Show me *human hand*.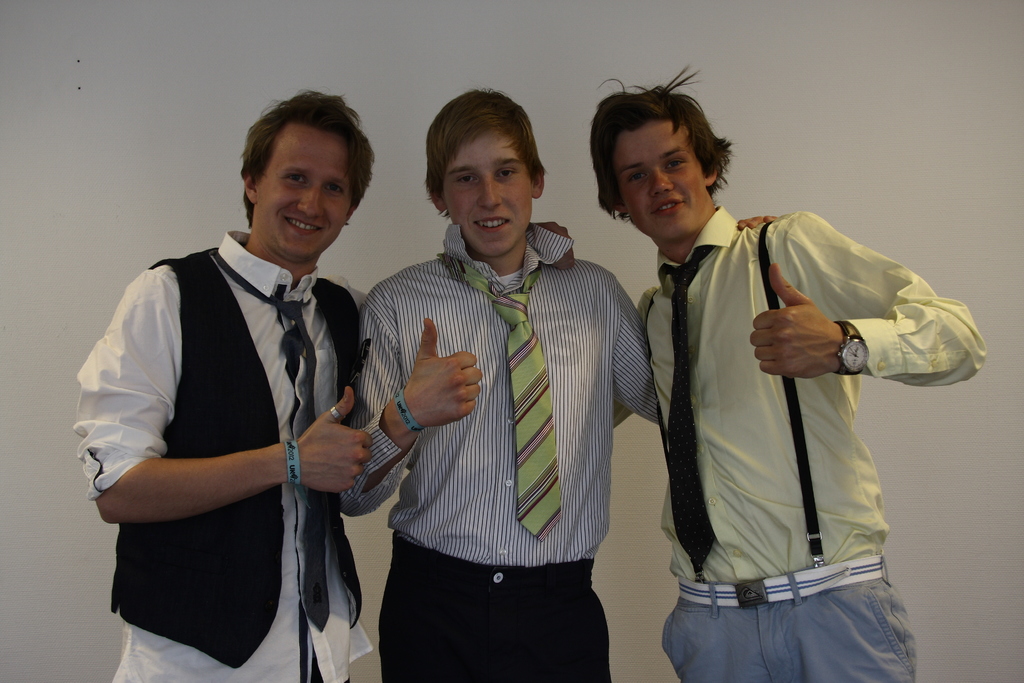
*human hand* is here: region(748, 258, 844, 382).
